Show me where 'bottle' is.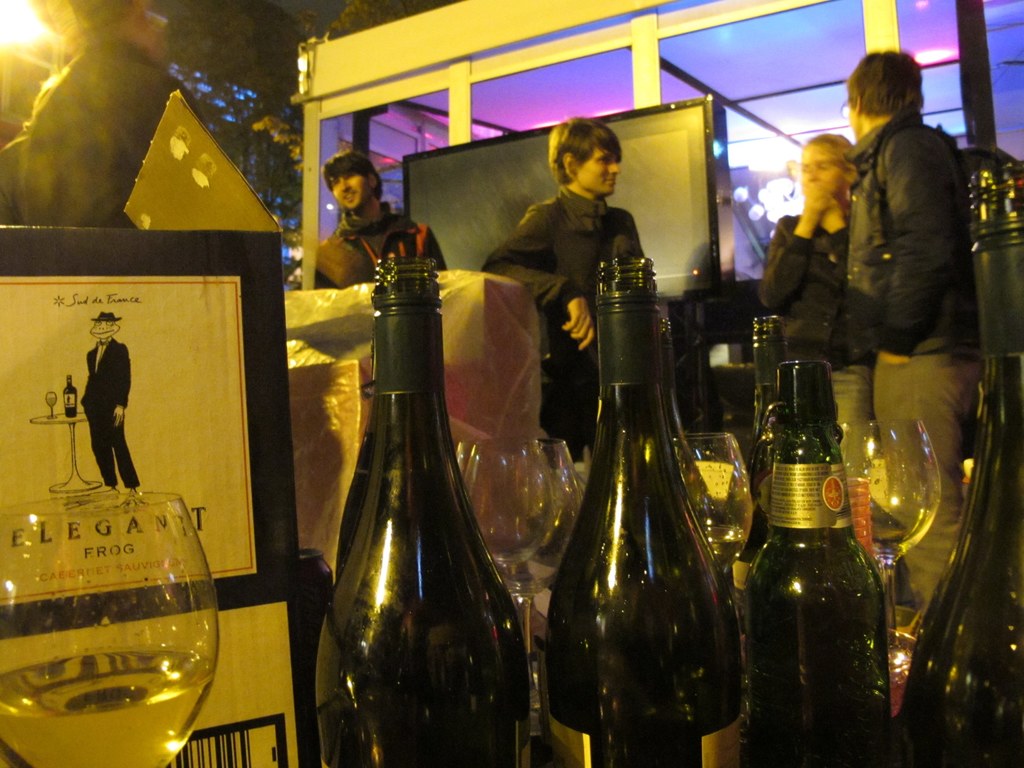
'bottle' is at {"left": 534, "top": 259, "right": 749, "bottom": 767}.
